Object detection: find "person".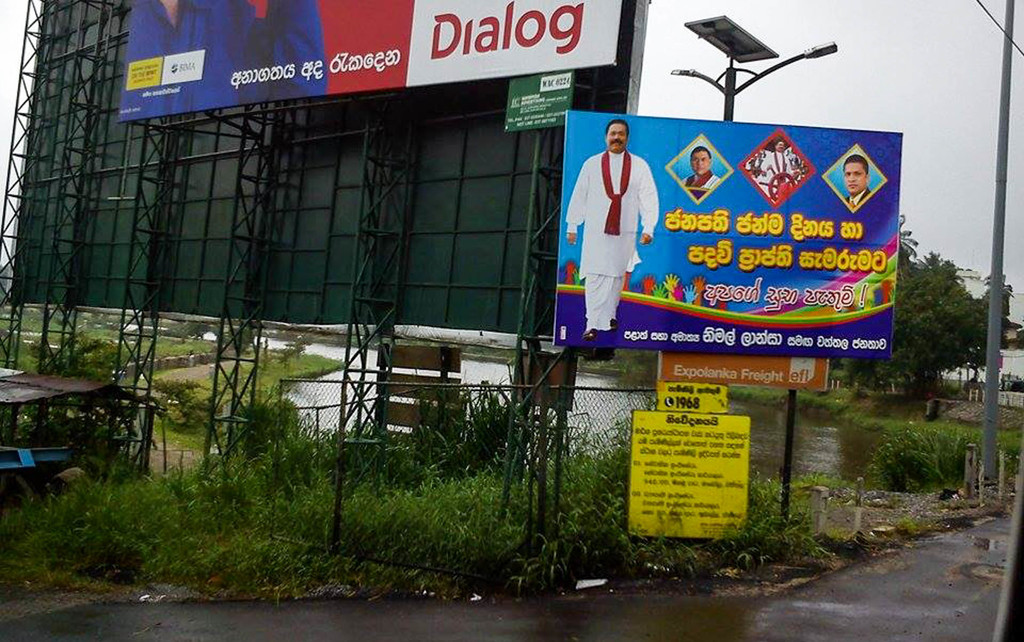
680:147:723:195.
